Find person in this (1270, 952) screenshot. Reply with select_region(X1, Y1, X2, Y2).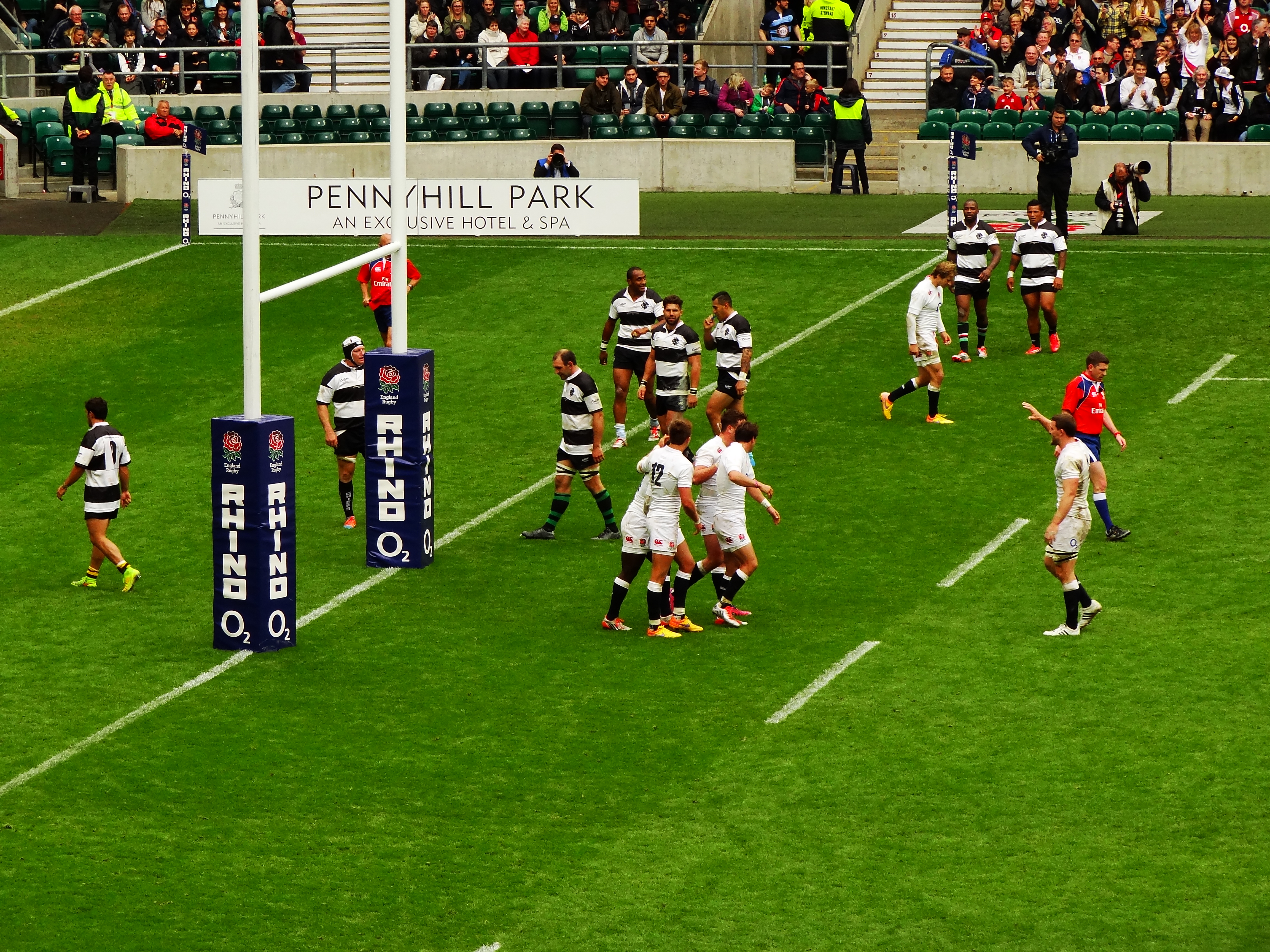
select_region(98, 63, 116, 95).
